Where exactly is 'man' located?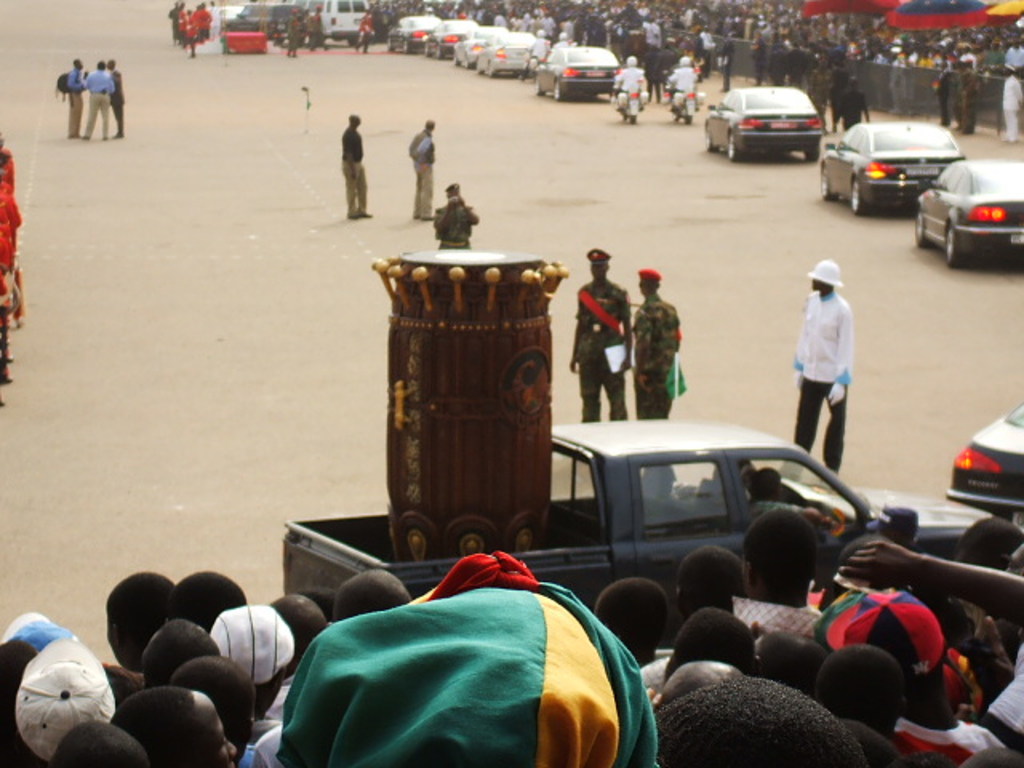
Its bounding box is l=85, t=66, r=106, b=144.
